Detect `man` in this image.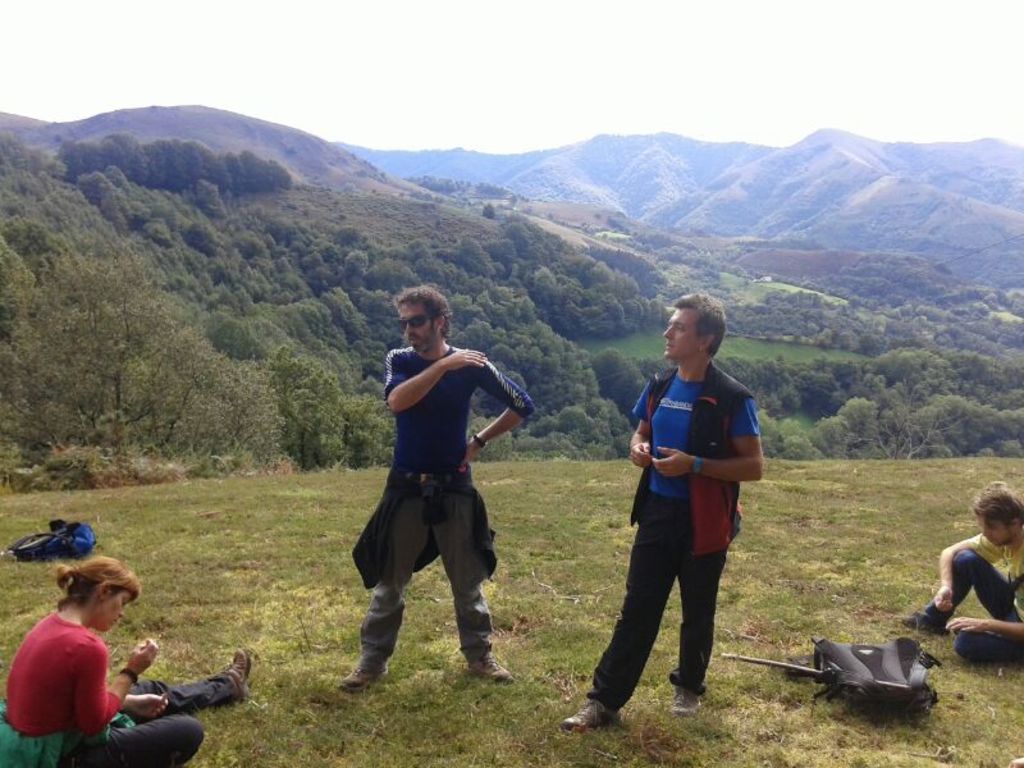
Detection: (x1=562, y1=288, x2=772, y2=728).
